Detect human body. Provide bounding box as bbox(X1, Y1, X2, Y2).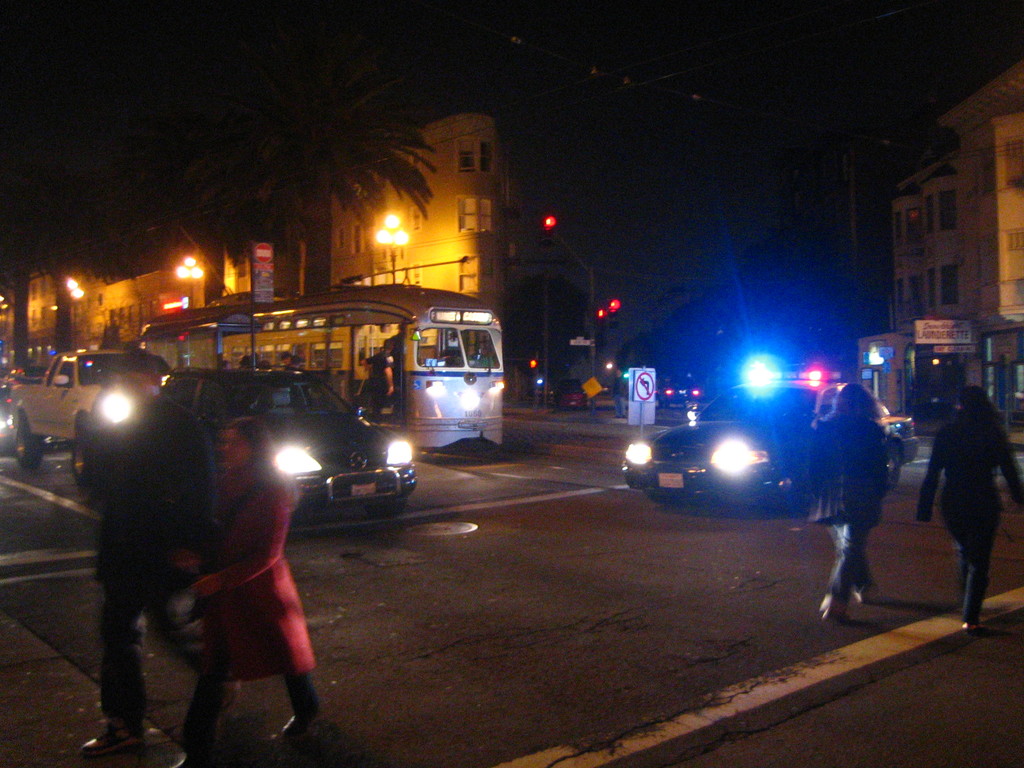
bbox(81, 401, 223, 754).
